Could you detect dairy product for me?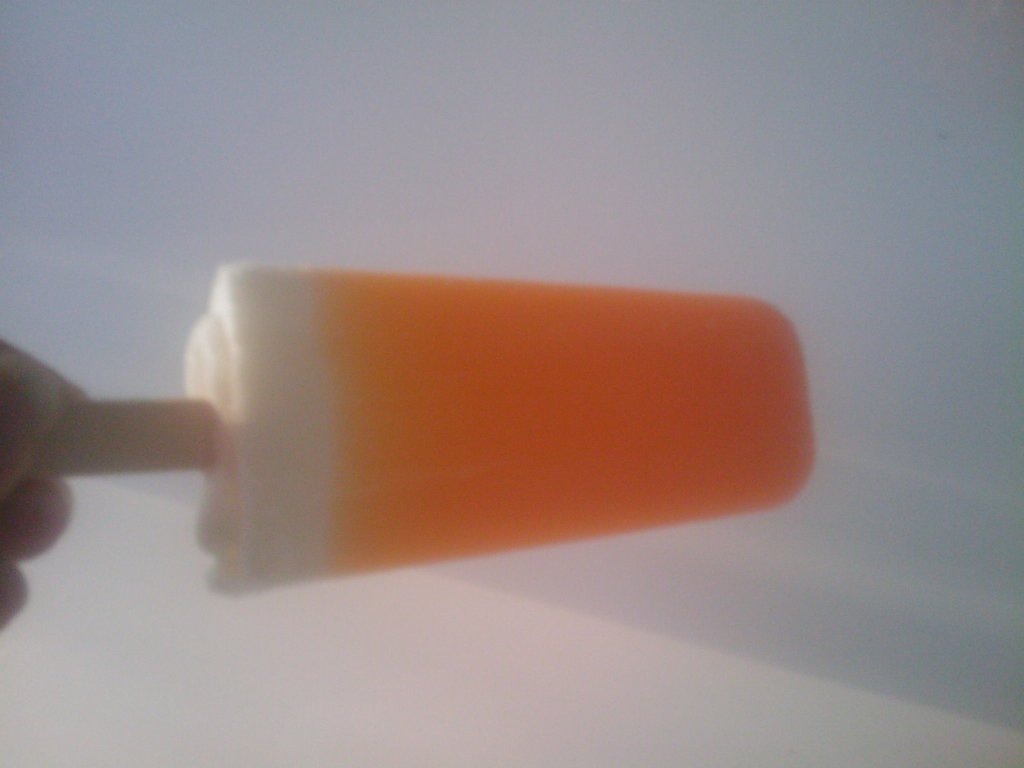
Detection result: 189,227,811,564.
